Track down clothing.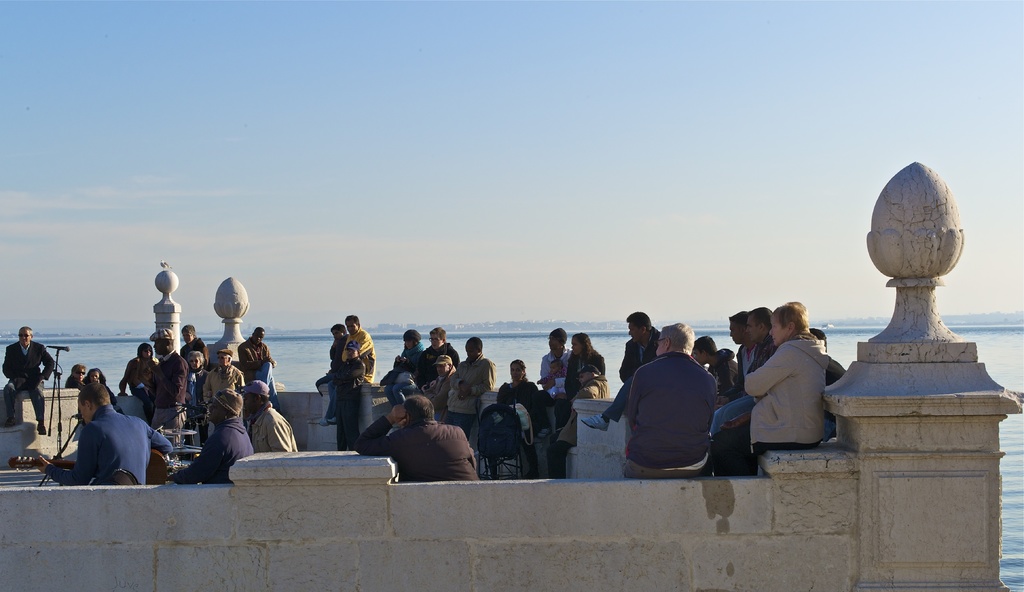
Tracked to box=[203, 366, 245, 429].
